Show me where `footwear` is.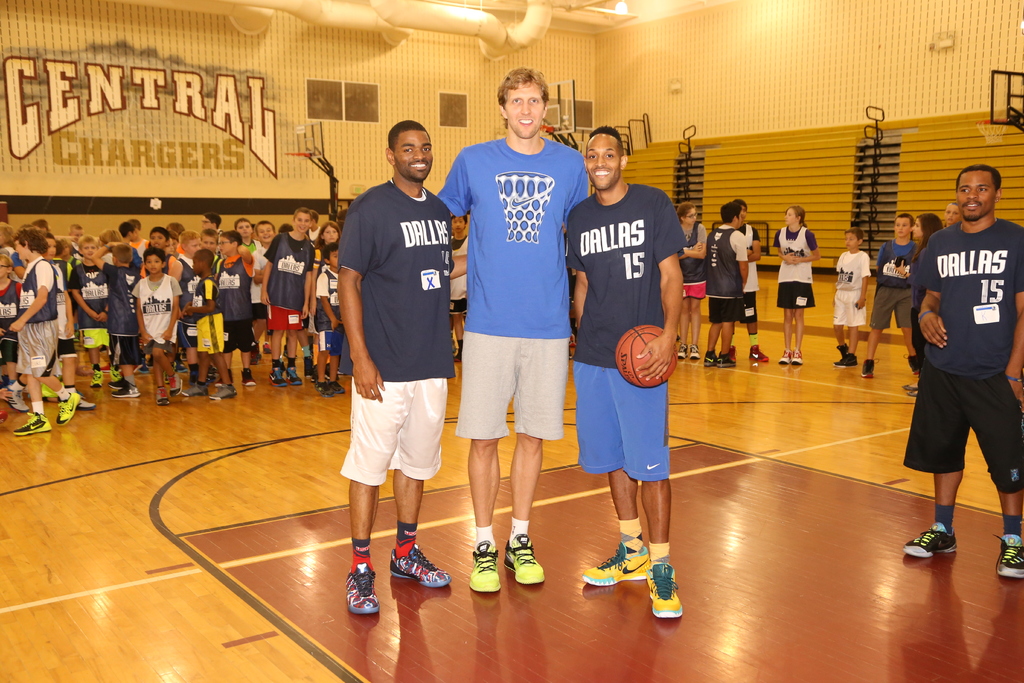
`footwear` is at [x1=993, y1=529, x2=1023, y2=586].
